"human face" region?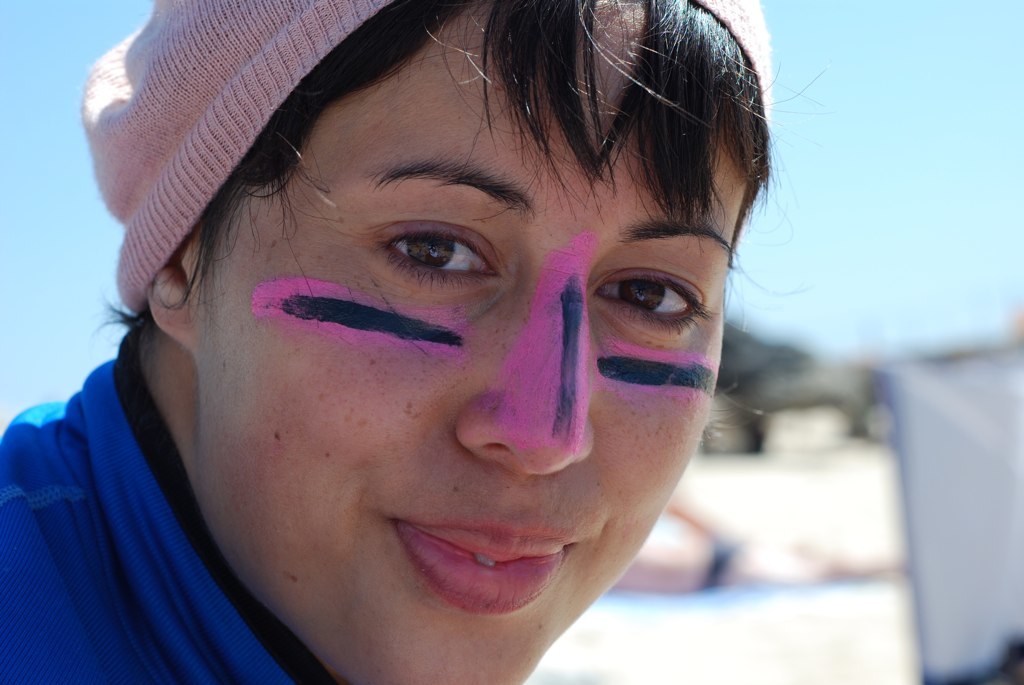
left=209, top=0, right=751, bottom=684
